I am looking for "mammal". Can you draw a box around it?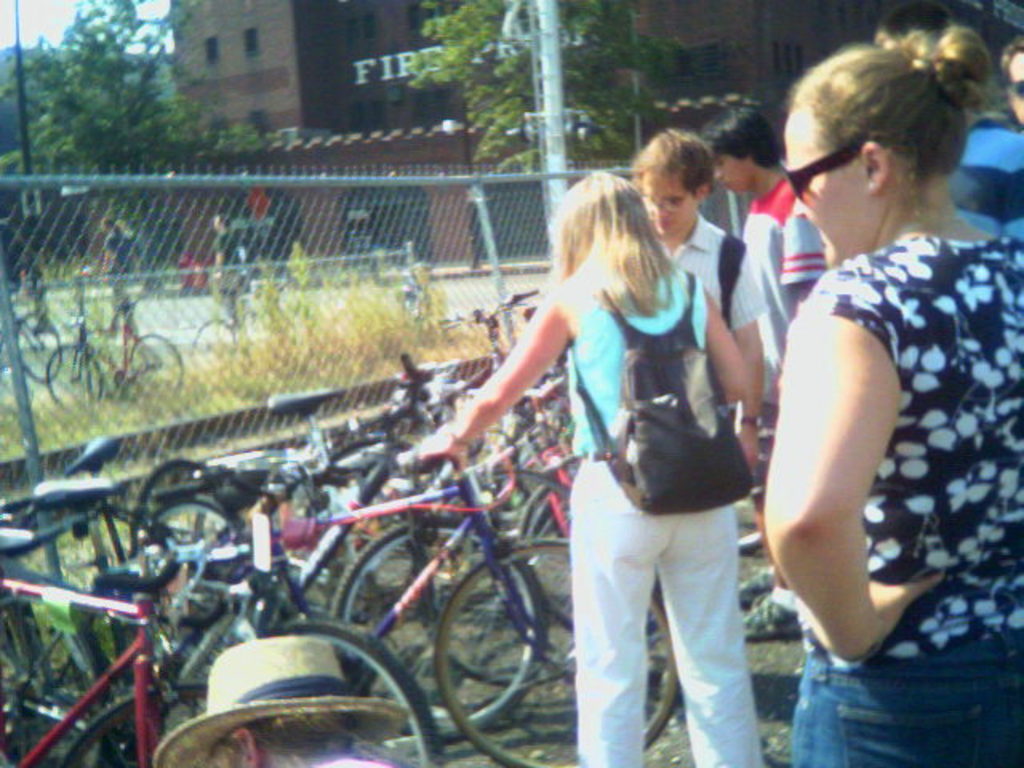
Sure, the bounding box is (520,194,806,752).
